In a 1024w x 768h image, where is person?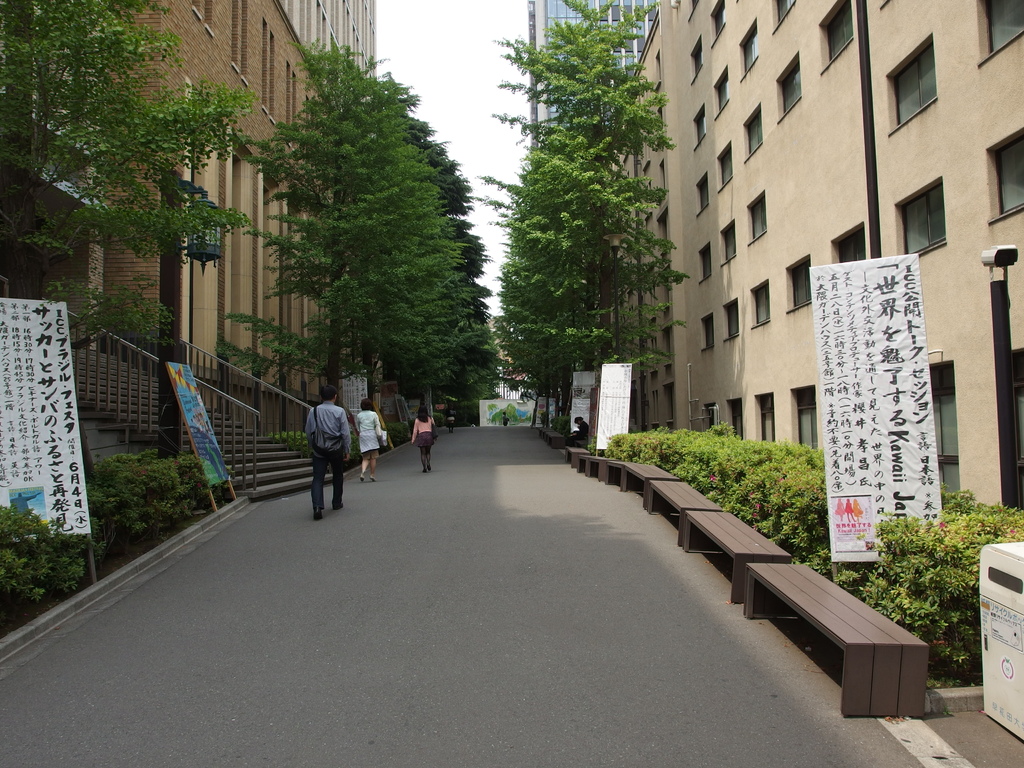
[851,498,863,519].
